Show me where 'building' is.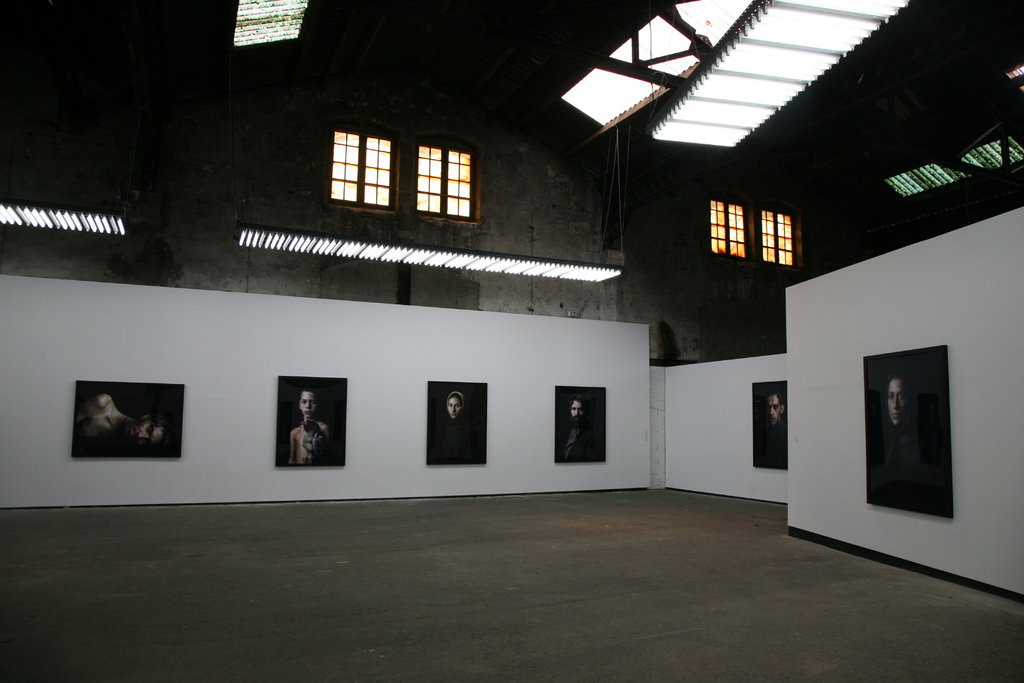
'building' is at [0, 0, 1022, 682].
